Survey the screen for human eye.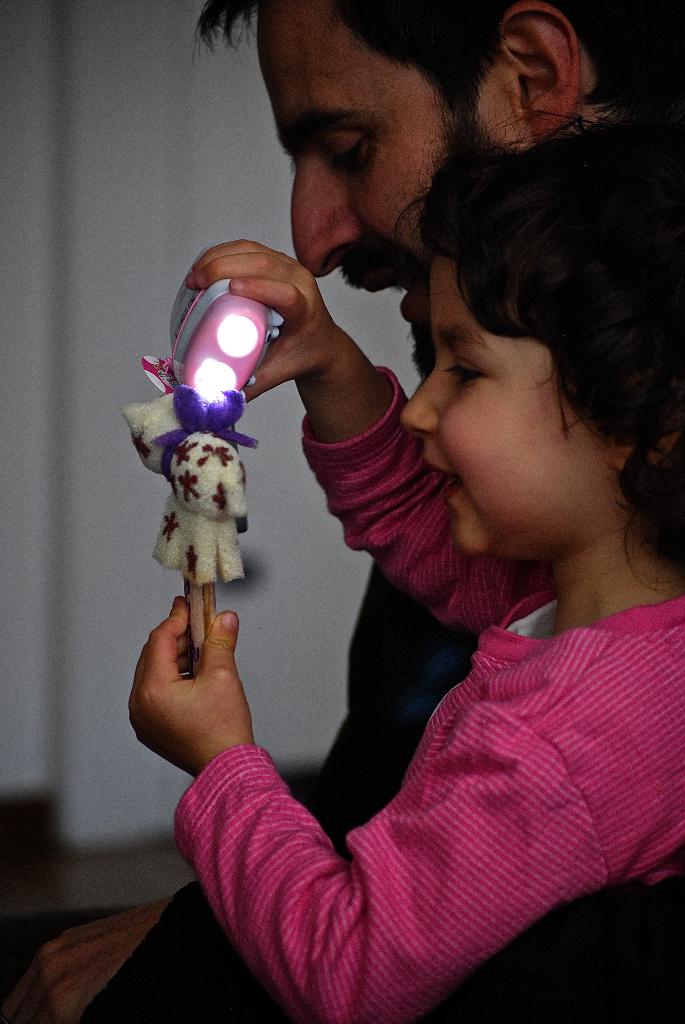
Survey found: (left=445, top=348, right=490, bottom=388).
